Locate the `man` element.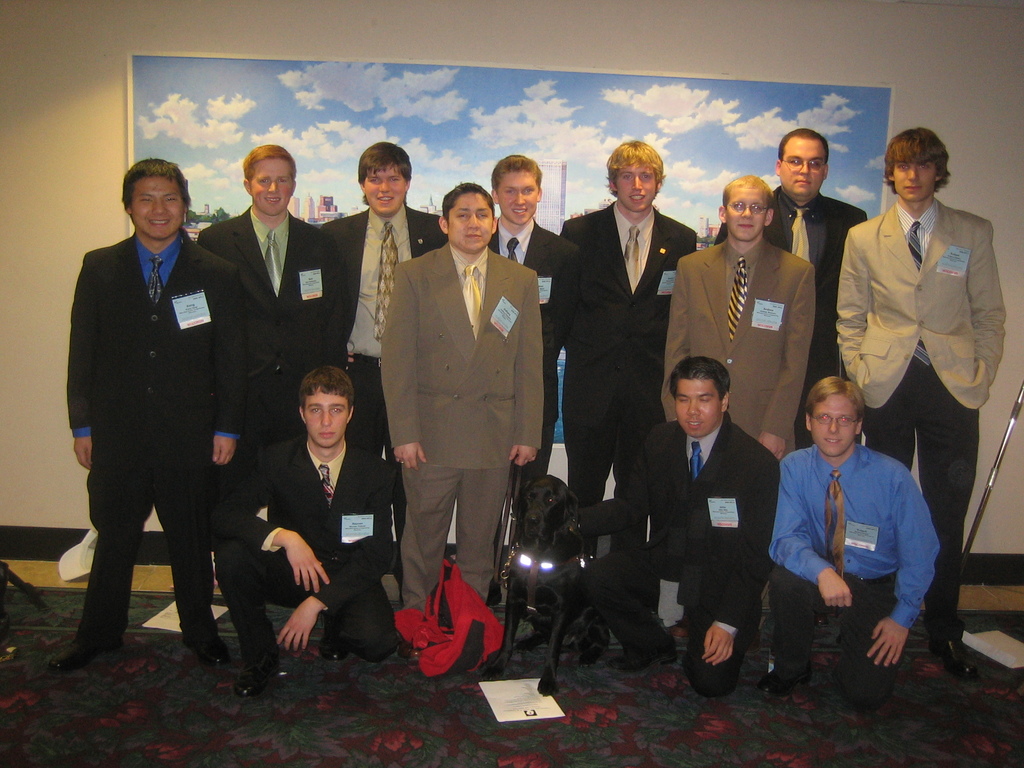
Element bbox: 669, 175, 810, 450.
